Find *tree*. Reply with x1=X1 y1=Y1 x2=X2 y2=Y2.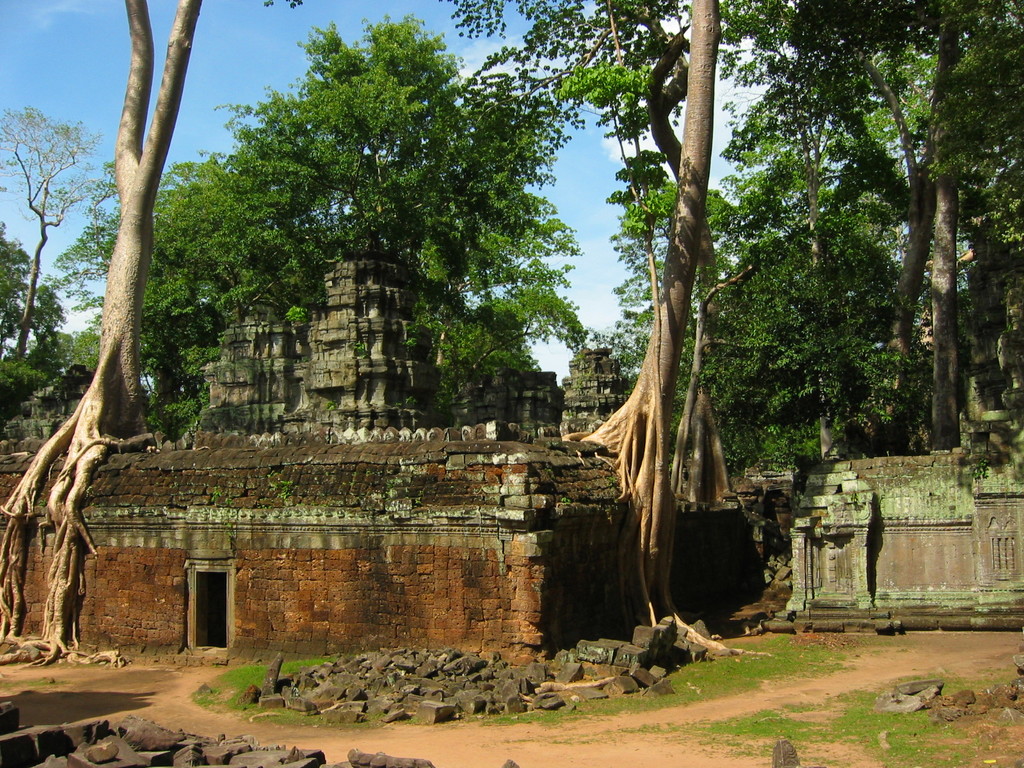
x1=45 y1=12 x2=593 y2=433.
